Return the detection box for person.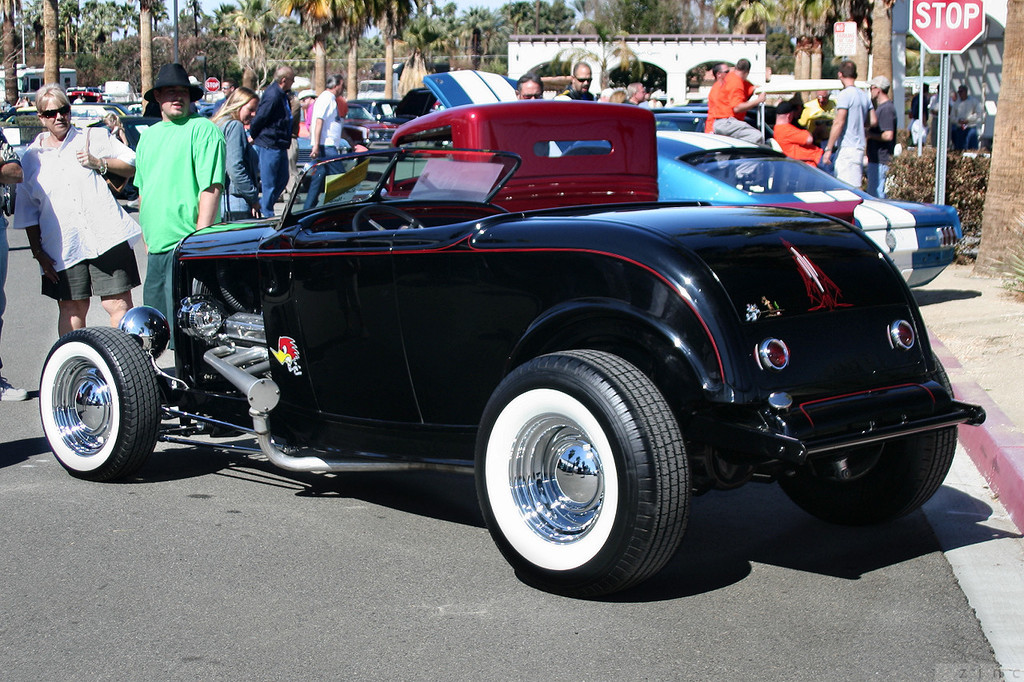
[x1=11, y1=85, x2=138, y2=337].
